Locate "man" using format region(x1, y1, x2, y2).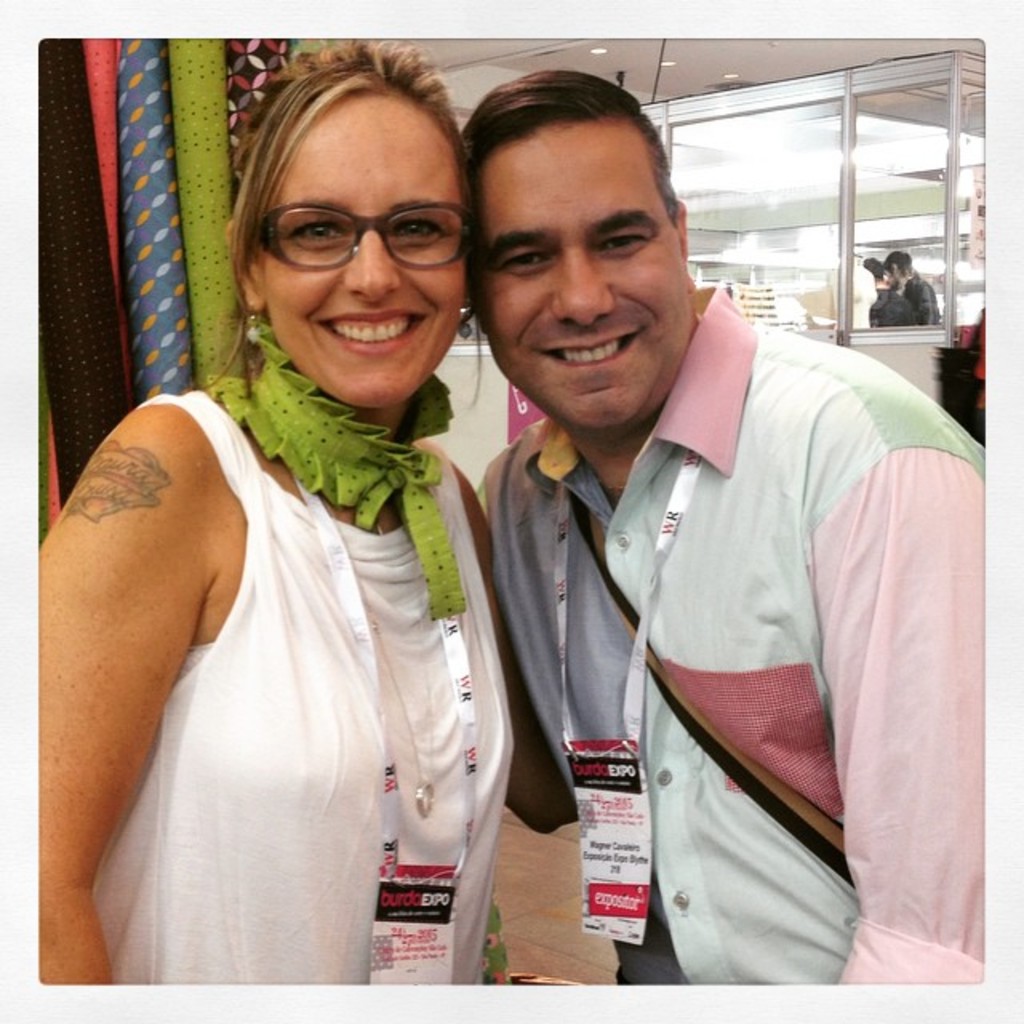
region(426, 118, 978, 1002).
